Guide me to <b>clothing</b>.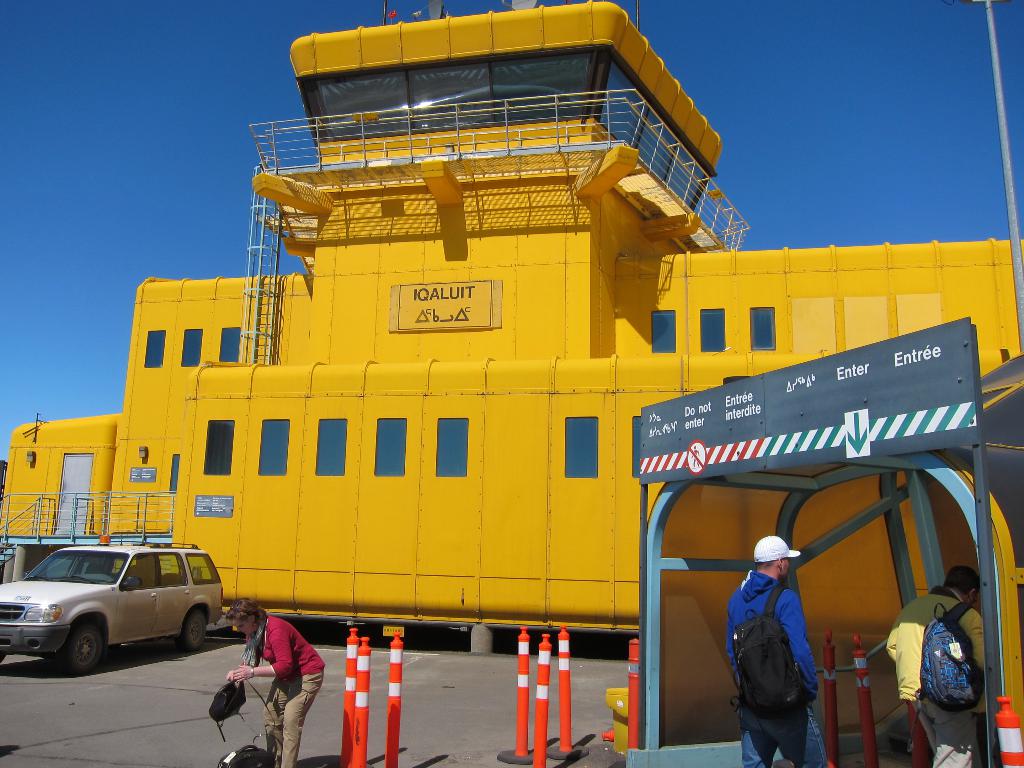
Guidance: BBox(720, 566, 833, 767).
